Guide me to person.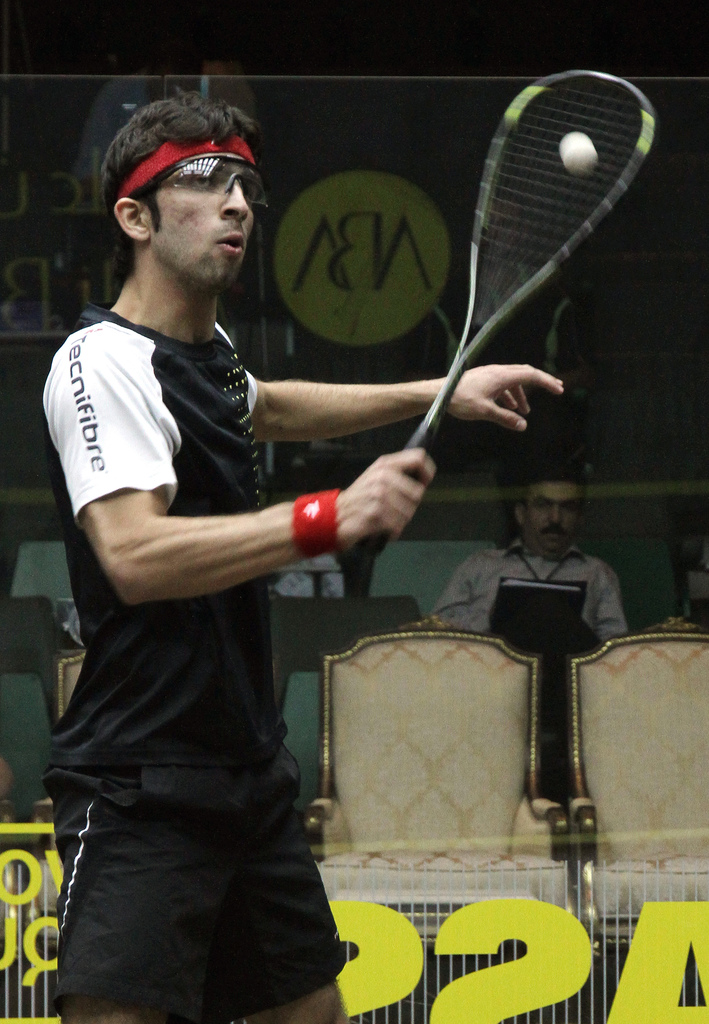
Guidance: [x1=37, y1=74, x2=576, y2=1022].
